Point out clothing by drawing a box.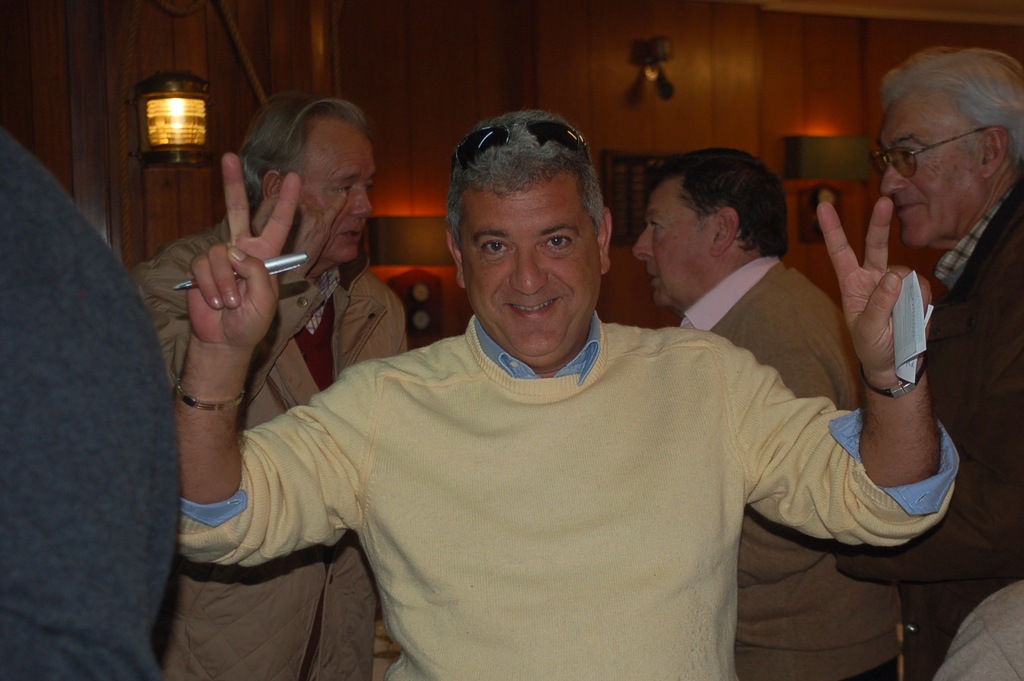
(left=896, top=175, right=1023, bottom=680).
